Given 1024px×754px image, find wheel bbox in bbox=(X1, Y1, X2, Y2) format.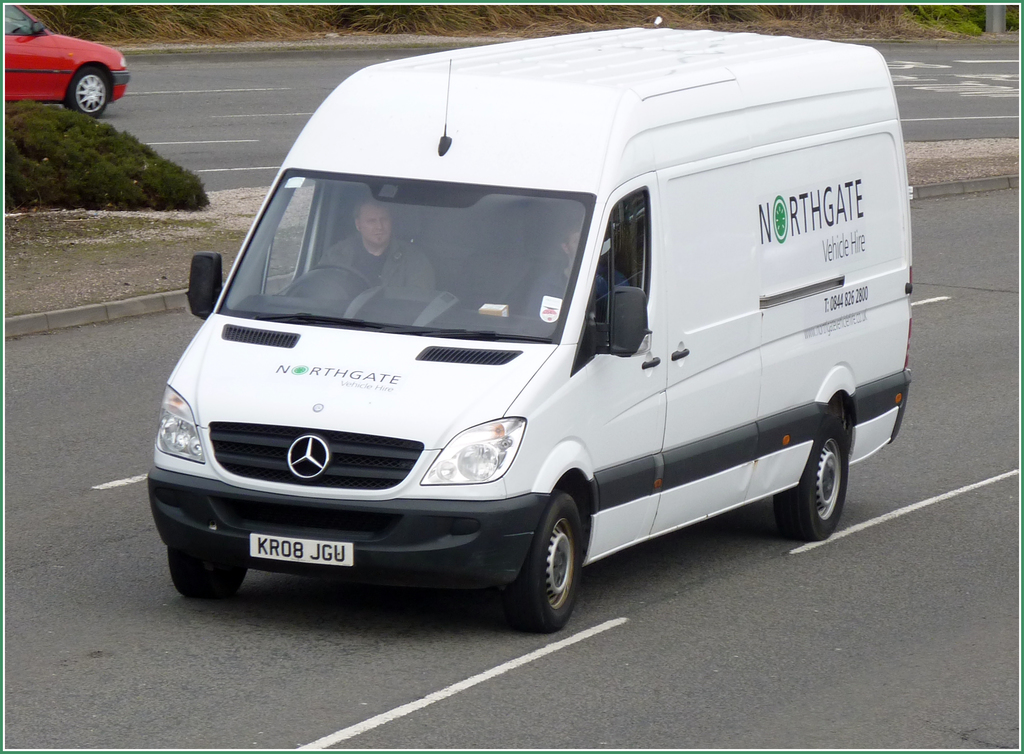
bbox=(172, 557, 246, 603).
